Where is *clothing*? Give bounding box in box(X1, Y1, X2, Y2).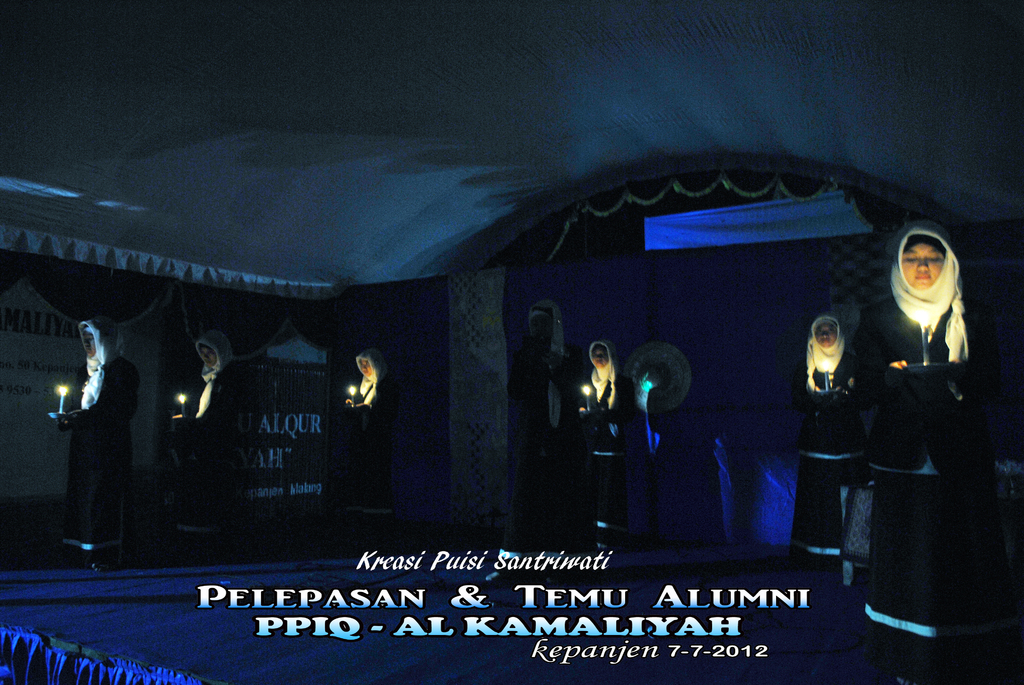
box(792, 313, 870, 558).
